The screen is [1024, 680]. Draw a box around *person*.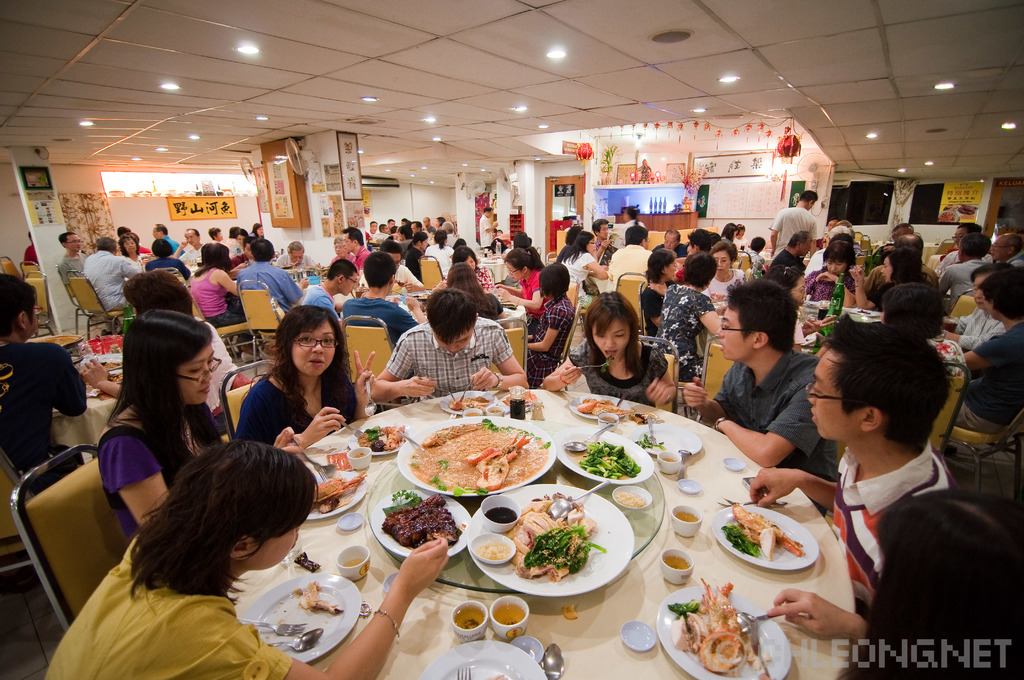
crop(556, 225, 611, 269).
